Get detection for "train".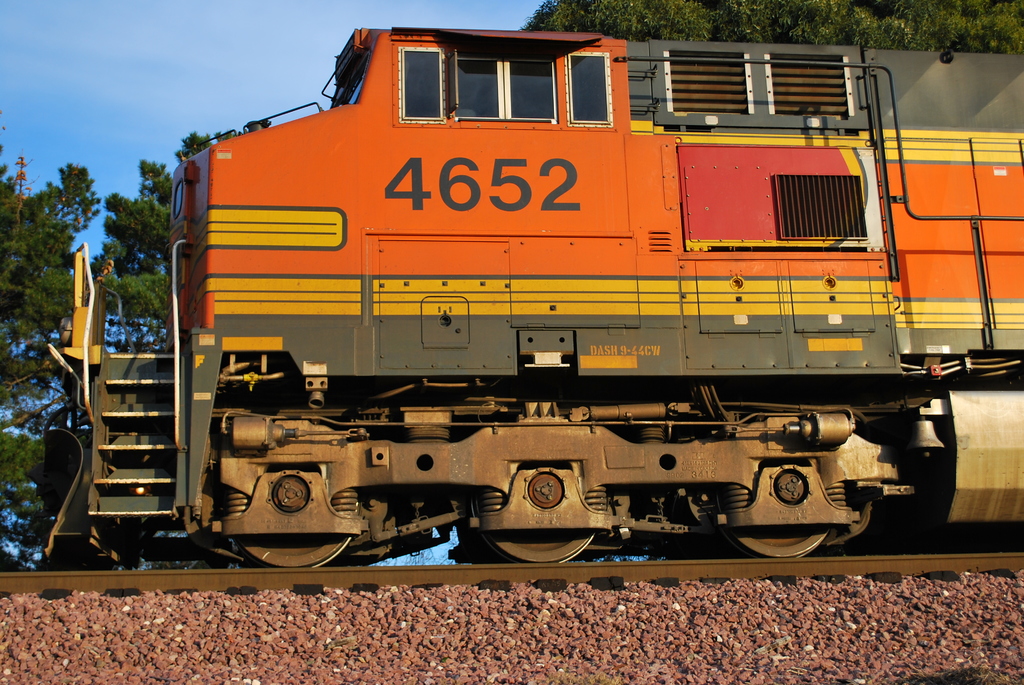
Detection: 45,24,1023,558.
